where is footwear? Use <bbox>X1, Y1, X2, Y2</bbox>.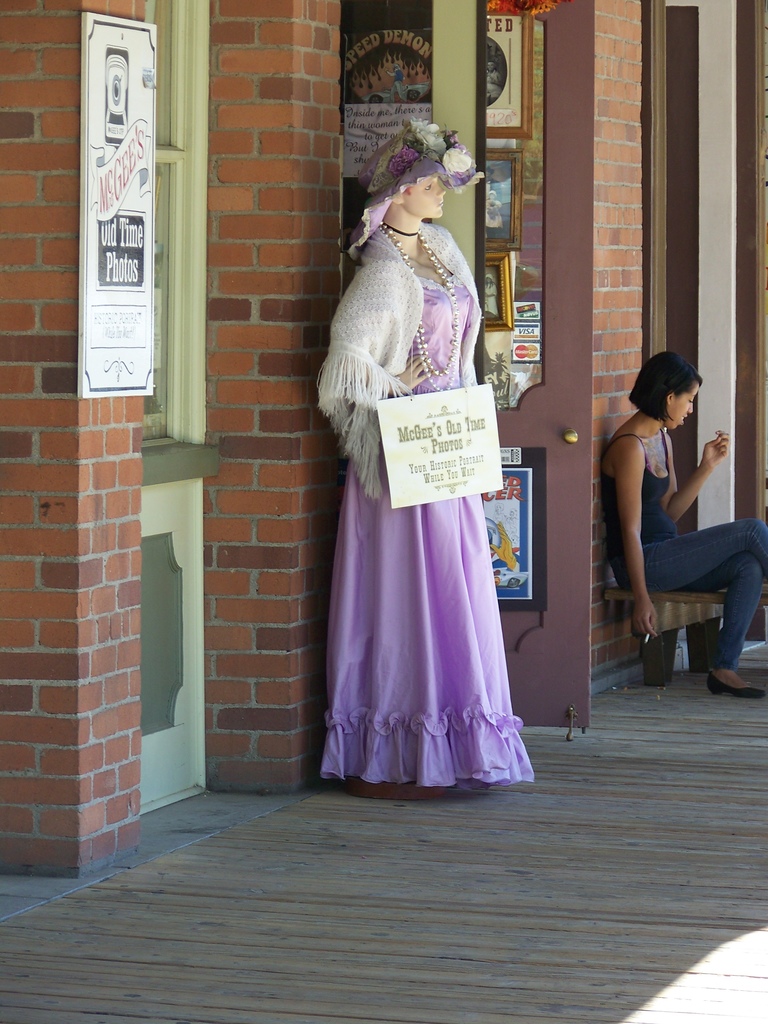
<bbox>704, 669, 765, 695</bbox>.
